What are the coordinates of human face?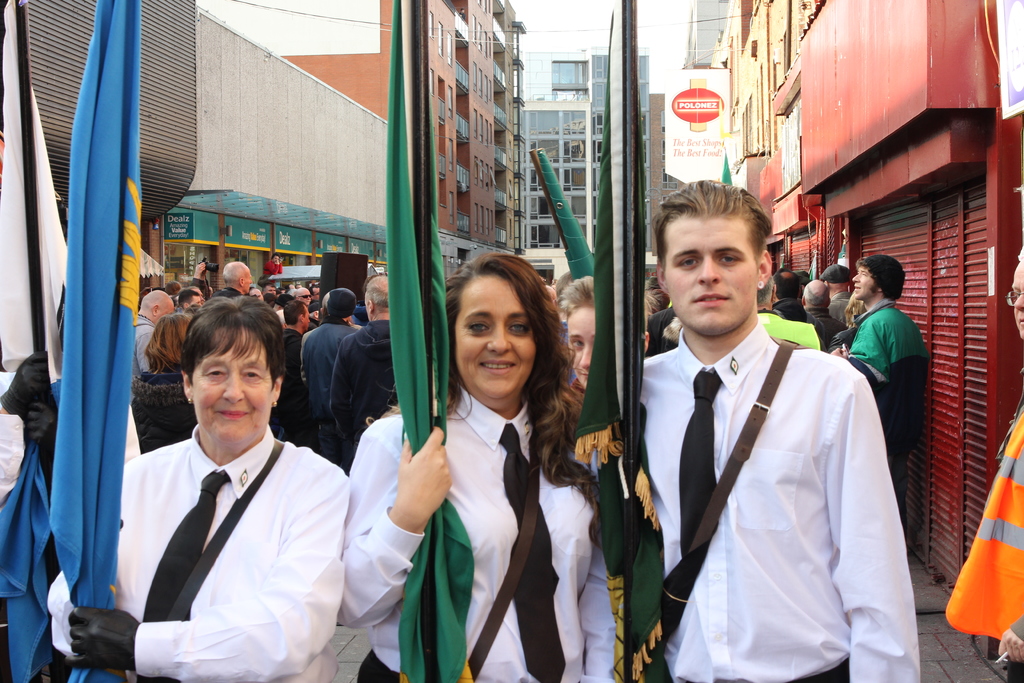
{"x1": 665, "y1": 217, "x2": 758, "y2": 335}.
